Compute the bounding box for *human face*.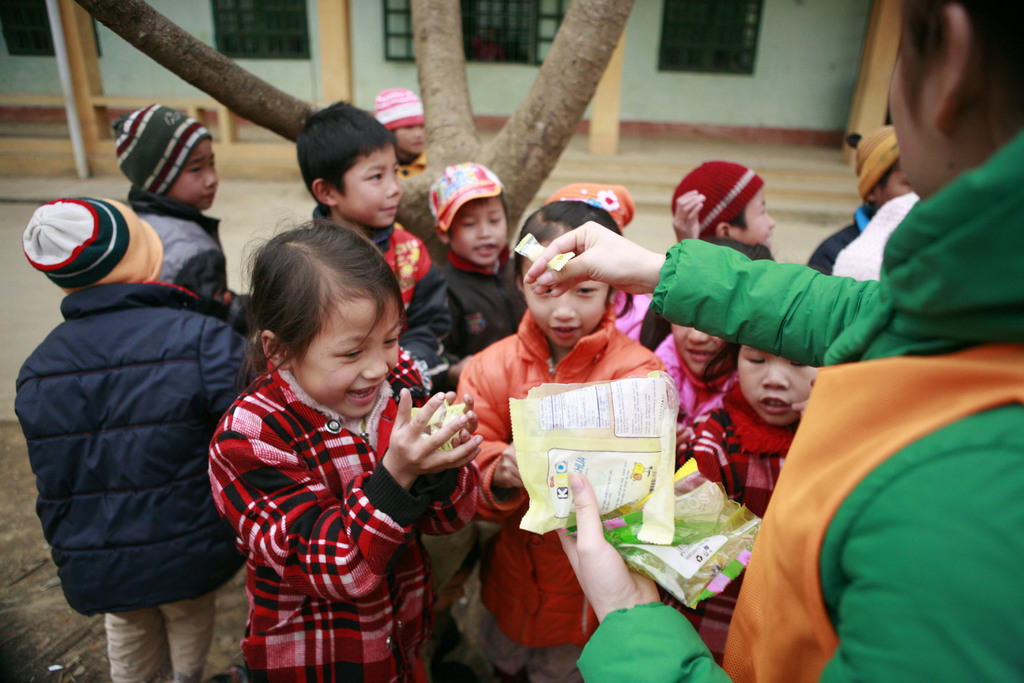
890,49,952,197.
